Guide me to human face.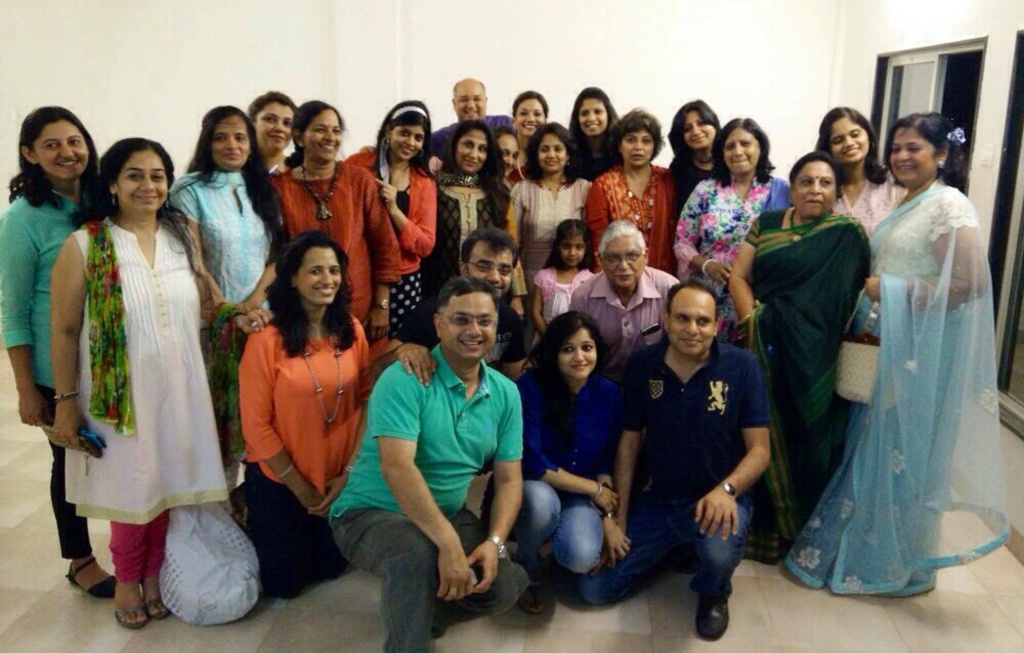
Guidance: BBox(444, 292, 494, 361).
